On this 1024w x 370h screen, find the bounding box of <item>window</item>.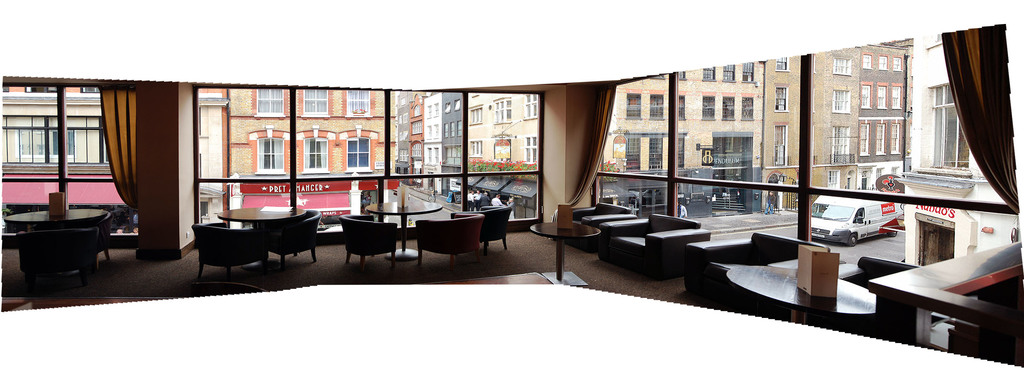
Bounding box: locate(680, 137, 687, 168).
